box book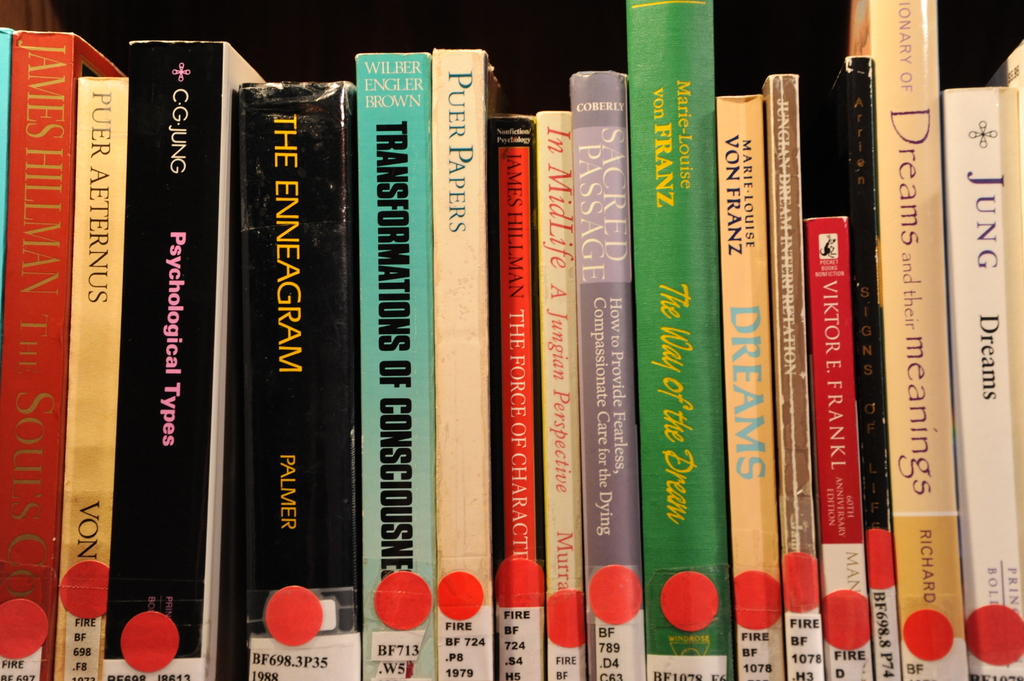
[425,46,509,680]
